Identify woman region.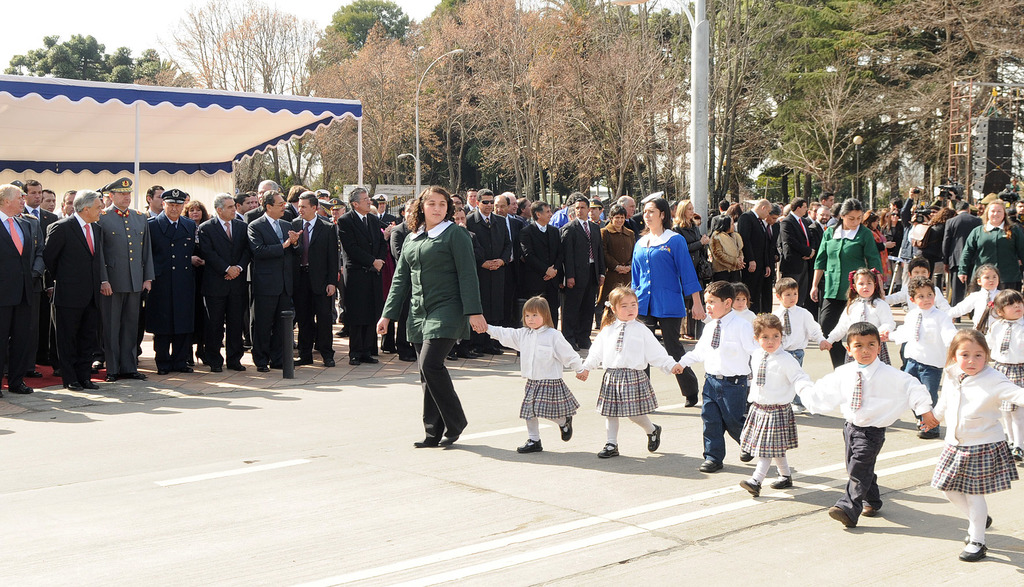
Region: box=[391, 188, 483, 454].
